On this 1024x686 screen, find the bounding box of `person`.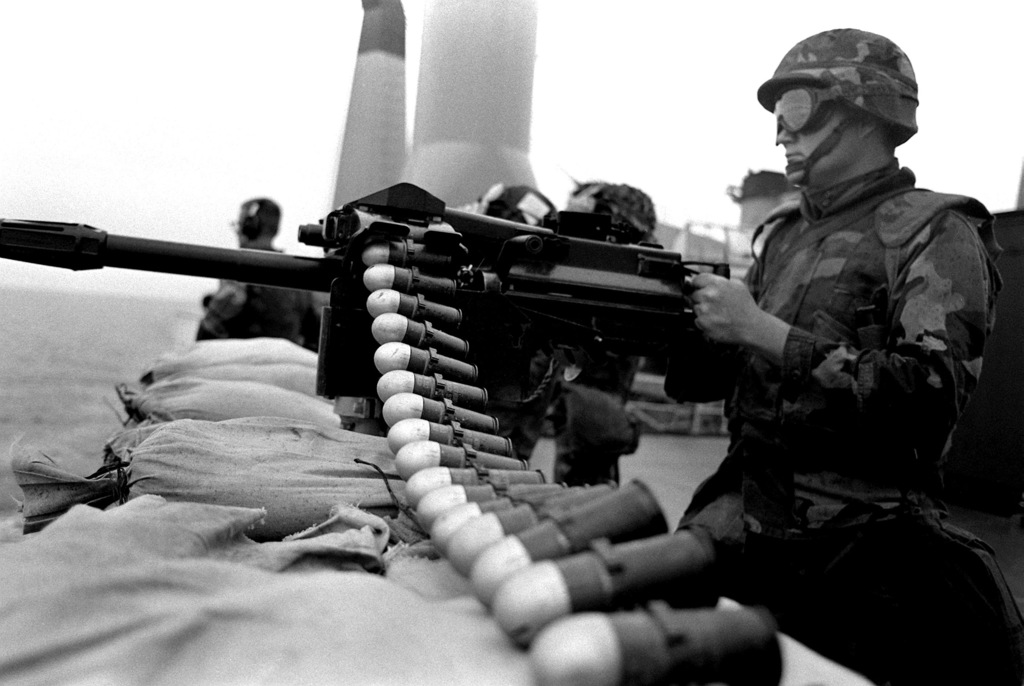
Bounding box: [left=692, top=36, right=993, bottom=635].
